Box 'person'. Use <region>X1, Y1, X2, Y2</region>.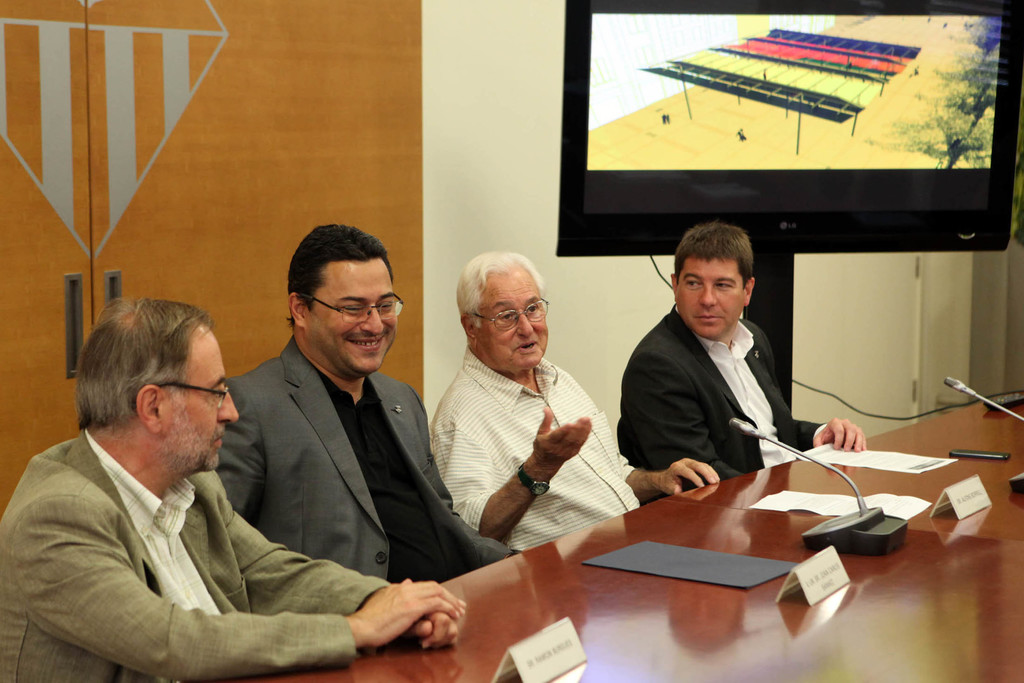
<region>620, 202, 833, 521</region>.
